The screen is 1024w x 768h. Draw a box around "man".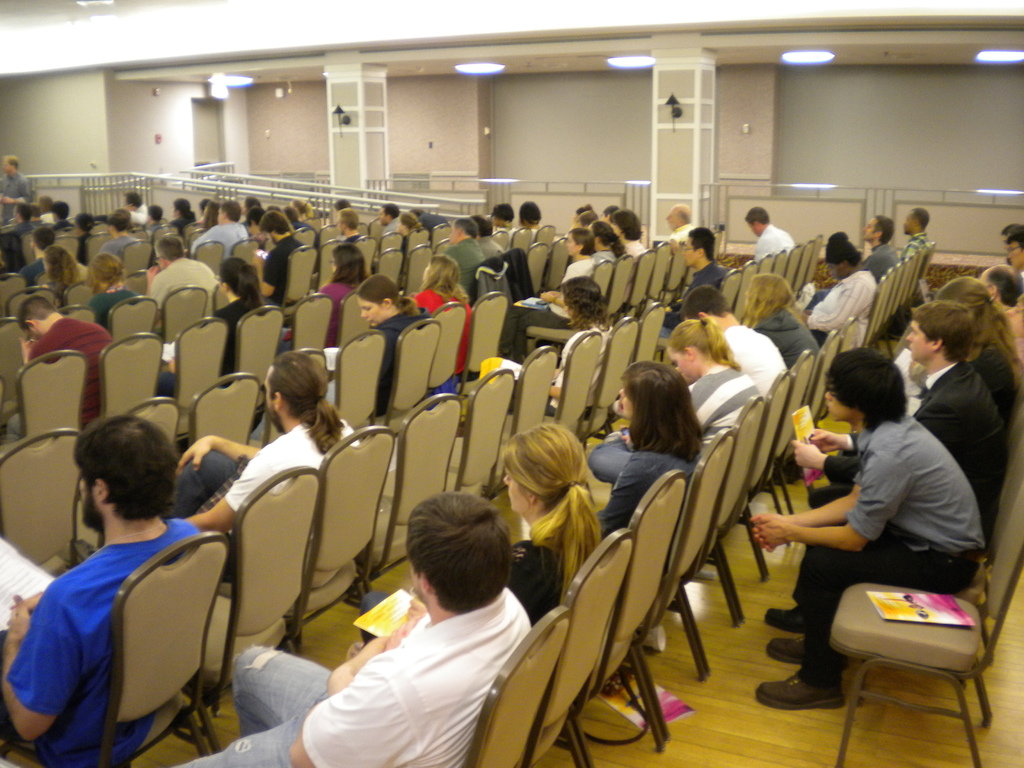
region(476, 212, 501, 260).
